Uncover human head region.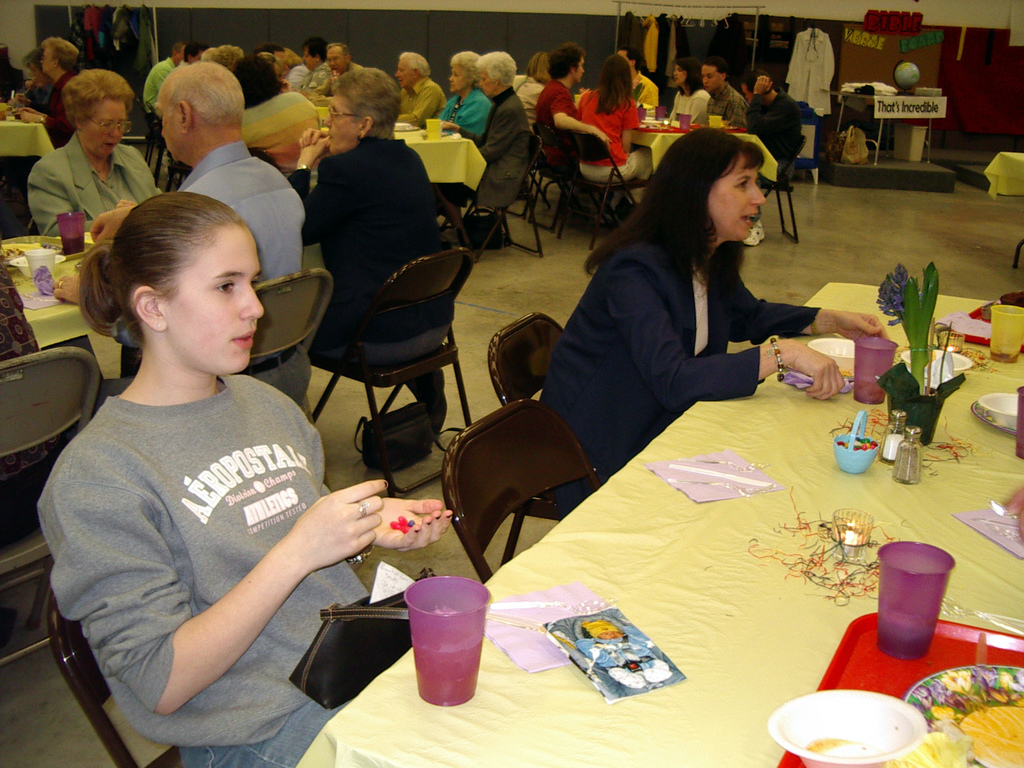
Uncovered: [20, 49, 40, 76].
